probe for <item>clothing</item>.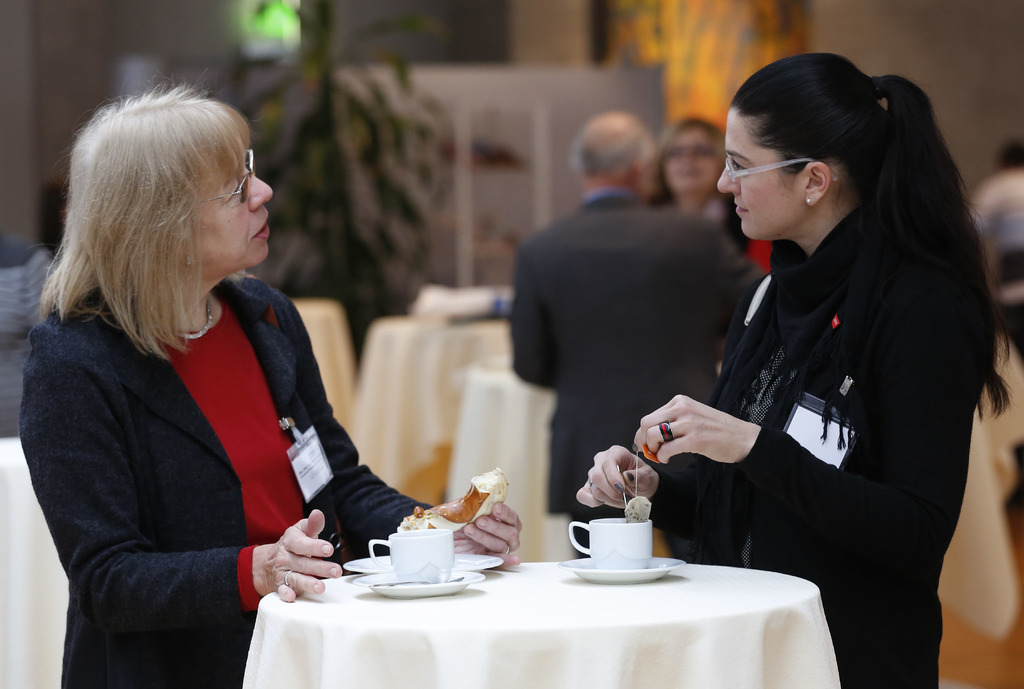
Probe result: box=[664, 178, 989, 688].
